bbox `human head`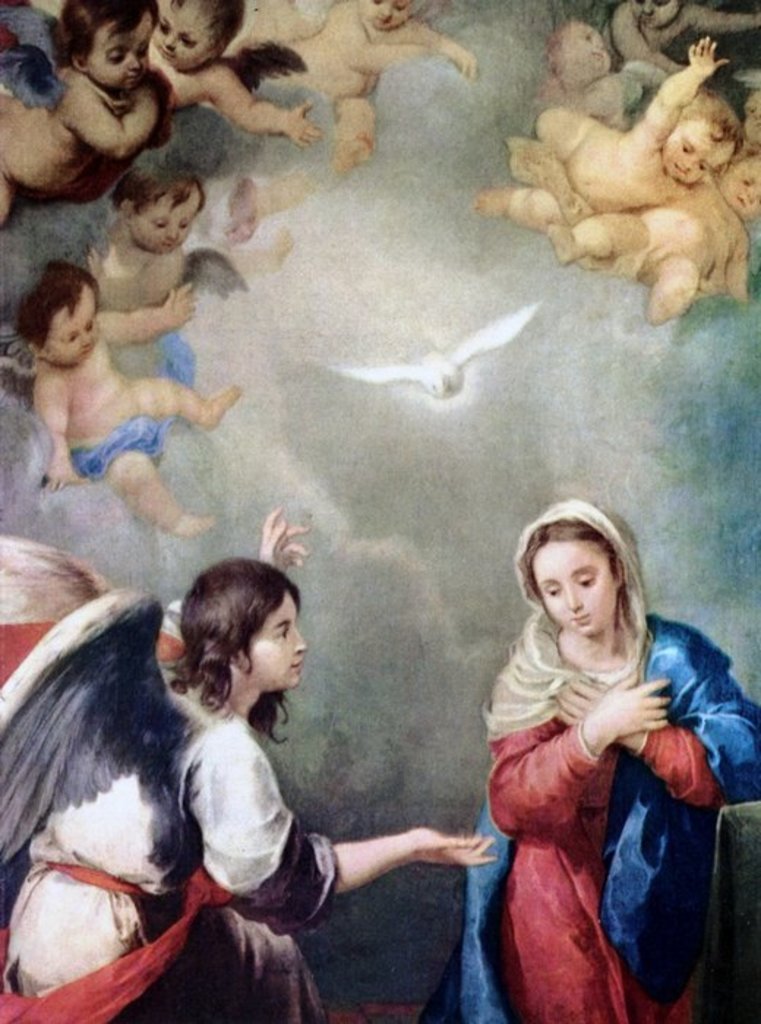
x1=651, y1=89, x2=741, y2=187
